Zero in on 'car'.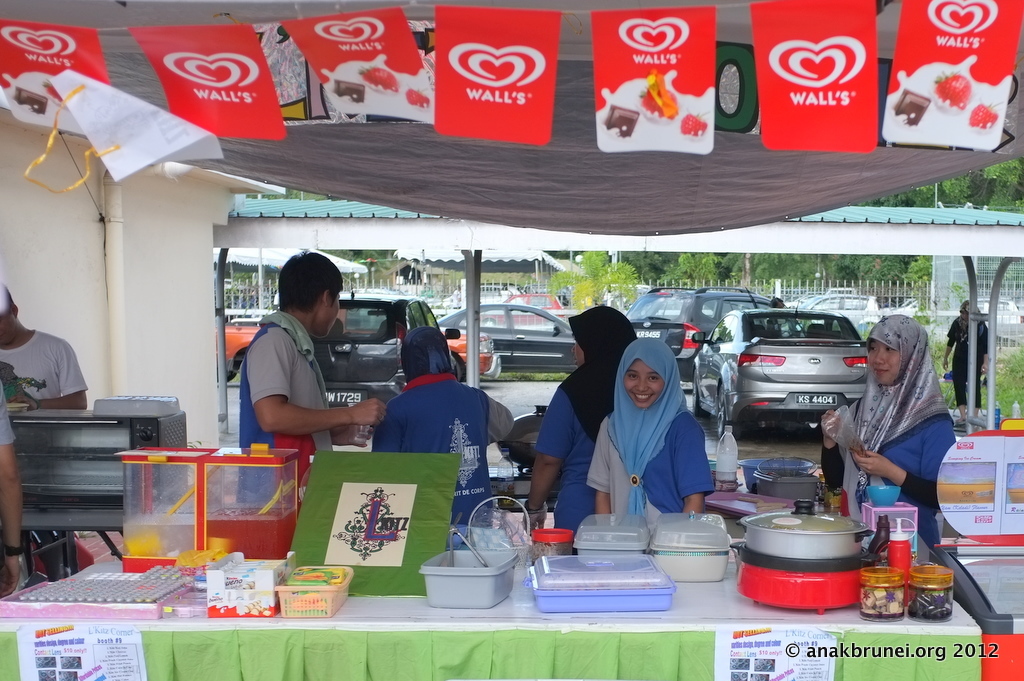
Zeroed in: {"left": 446, "top": 281, "right": 526, "bottom": 300}.
